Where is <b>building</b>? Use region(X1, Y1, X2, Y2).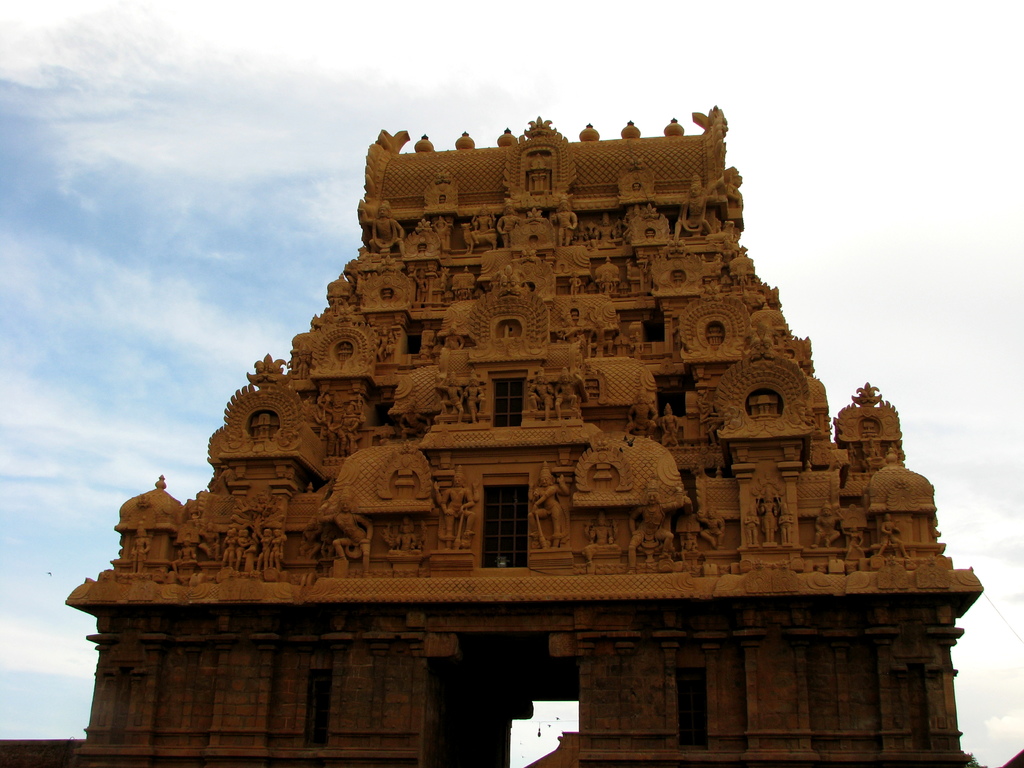
region(66, 104, 988, 767).
